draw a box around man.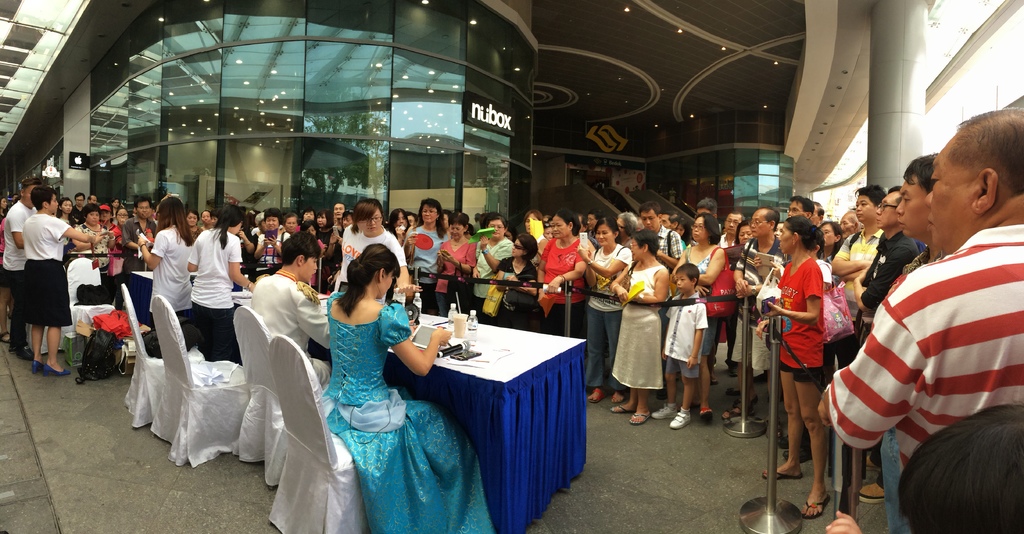
<box>4,181,50,362</box>.
